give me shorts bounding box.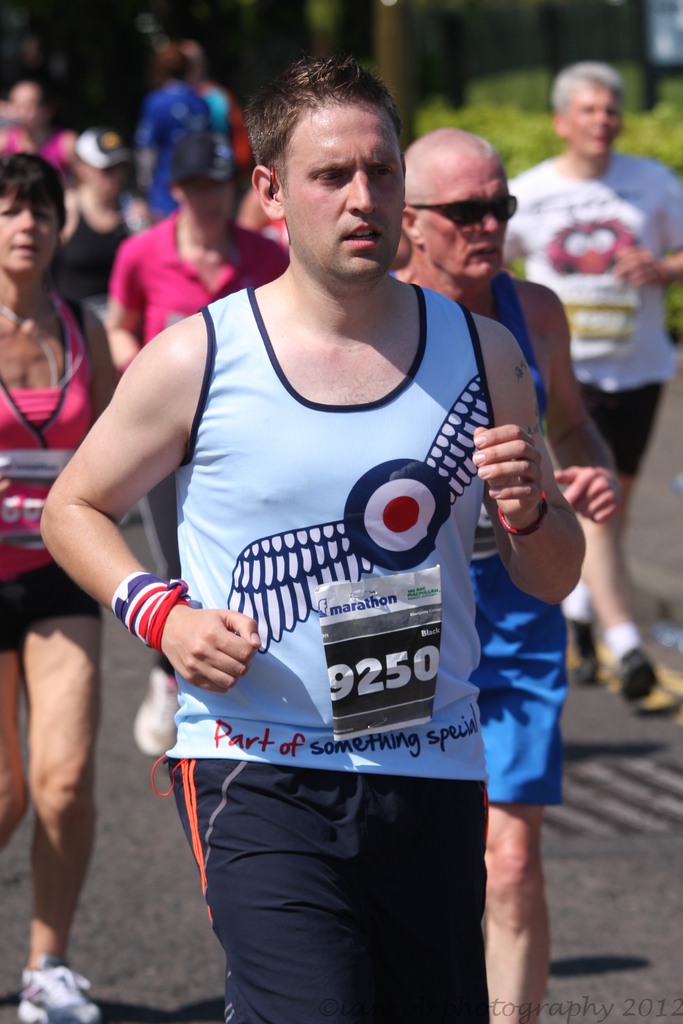
<box>568,385,656,478</box>.
